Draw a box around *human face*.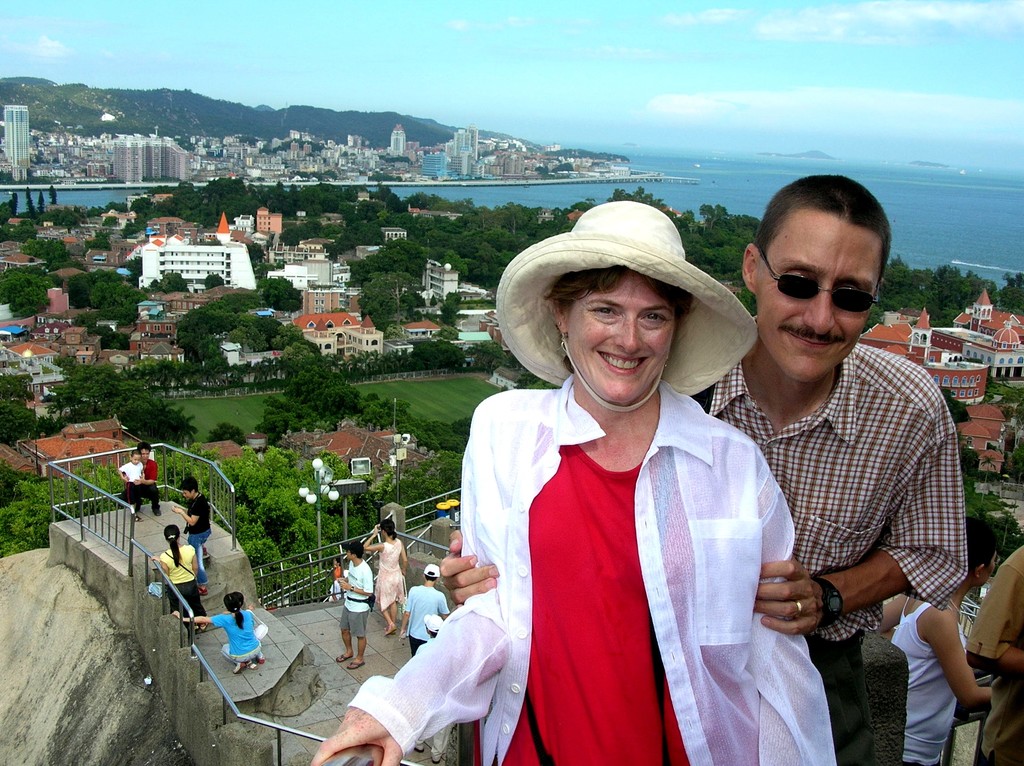
[756,207,884,383].
